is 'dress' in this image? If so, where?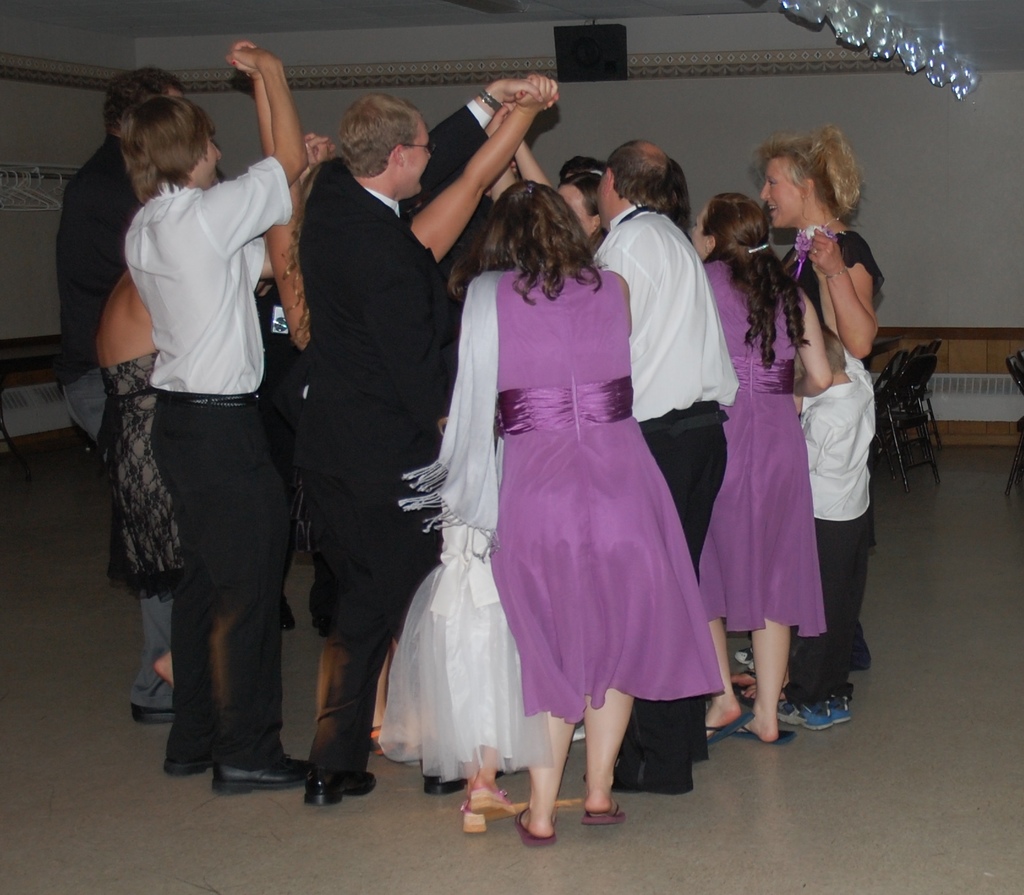
Yes, at 97, 350, 188, 602.
